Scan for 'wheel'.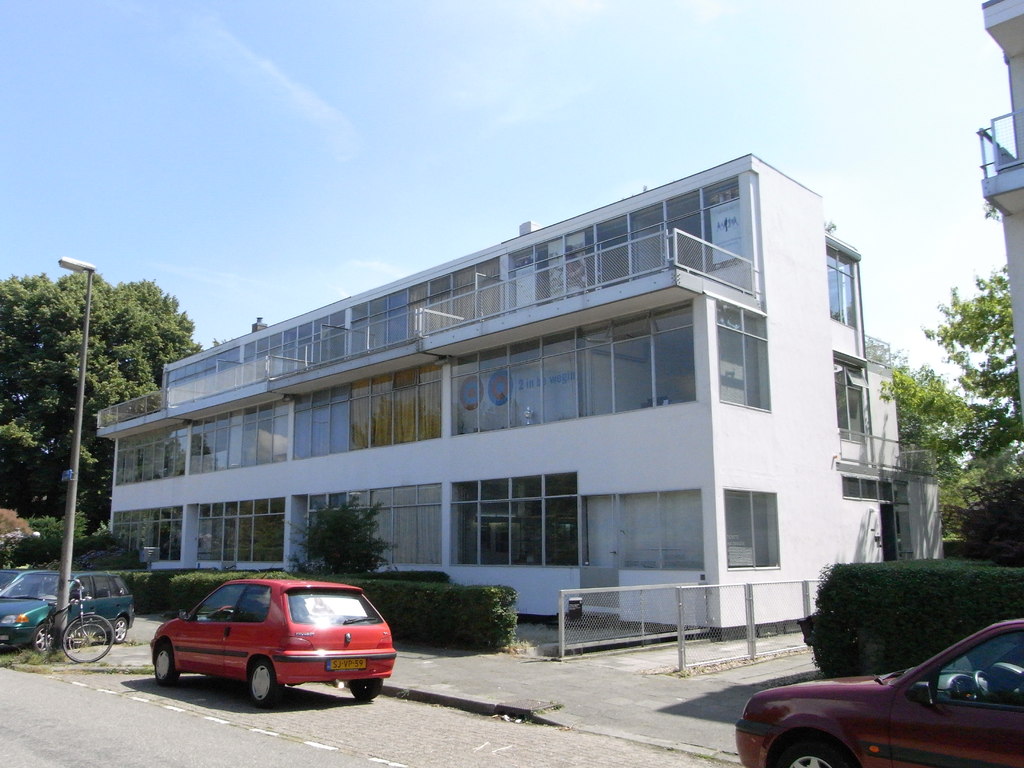
Scan result: [112,616,128,644].
